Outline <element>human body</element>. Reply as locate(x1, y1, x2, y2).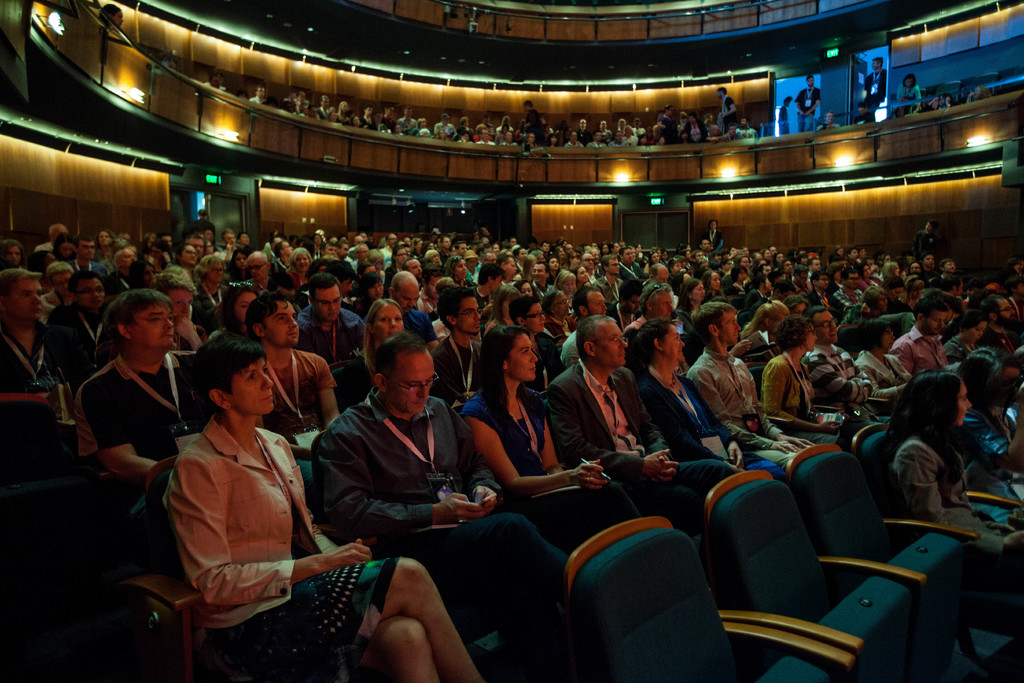
locate(943, 334, 979, 371).
